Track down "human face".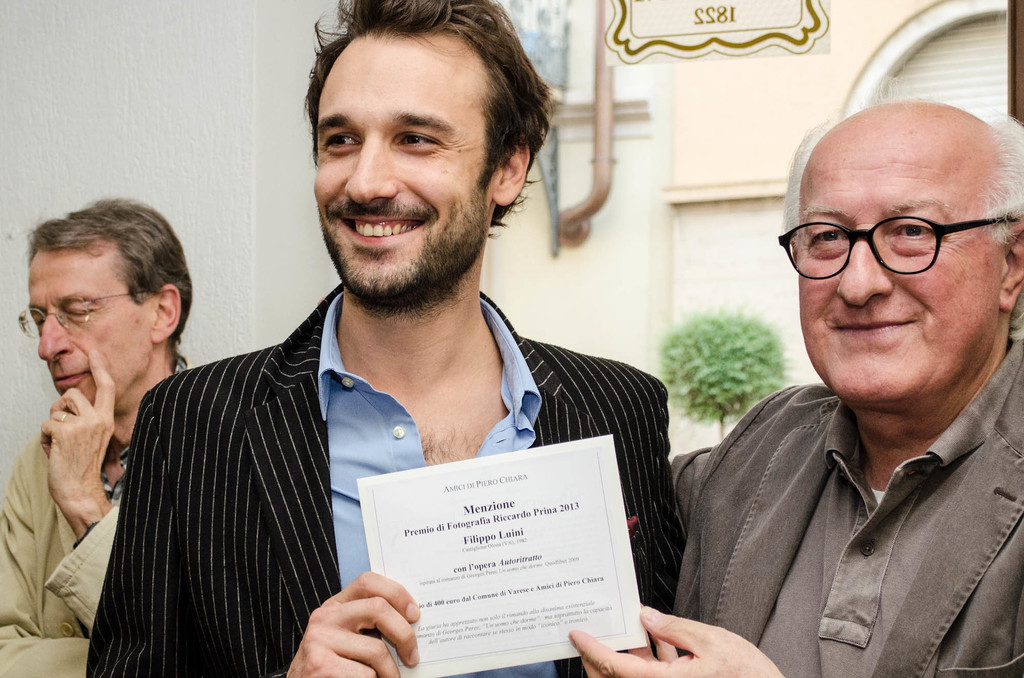
Tracked to x1=800 y1=123 x2=1001 y2=408.
